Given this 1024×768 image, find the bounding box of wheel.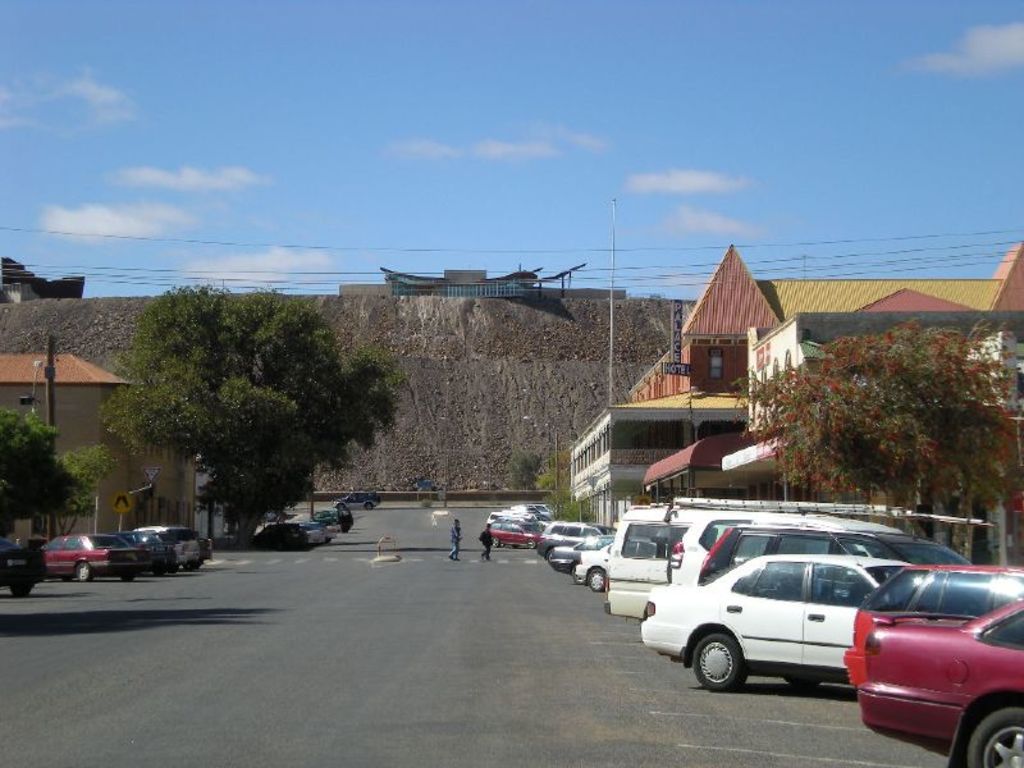
left=689, top=631, right=753, bottom=695.
